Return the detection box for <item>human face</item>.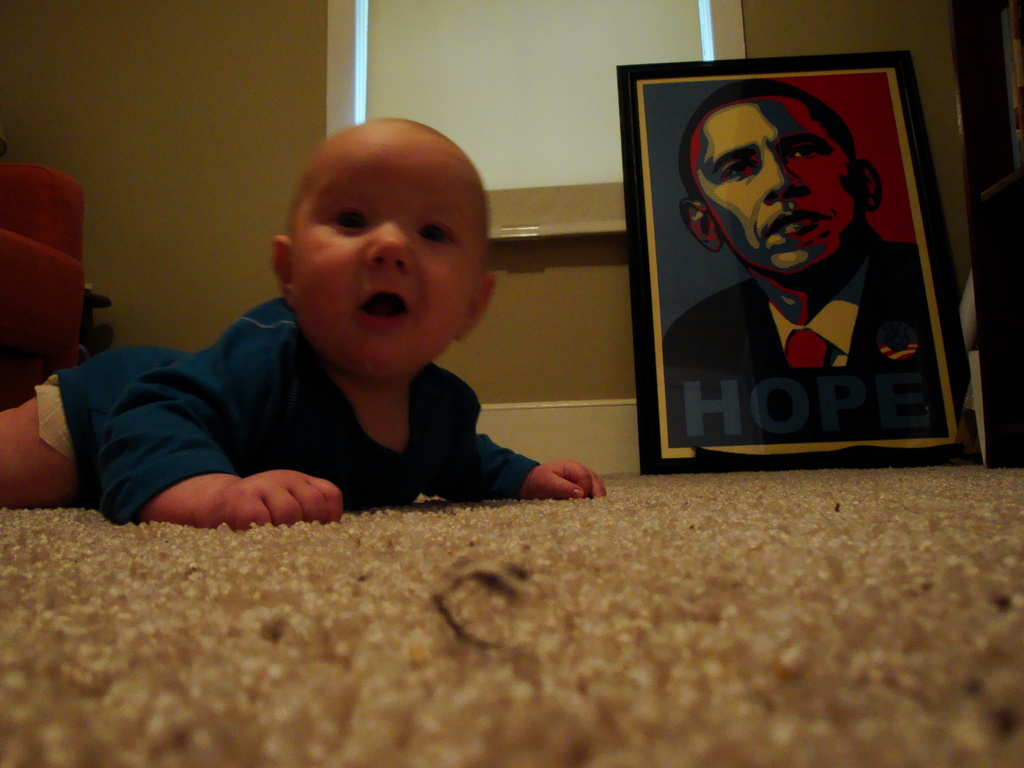
BBox(289, 131, 482, 376).
